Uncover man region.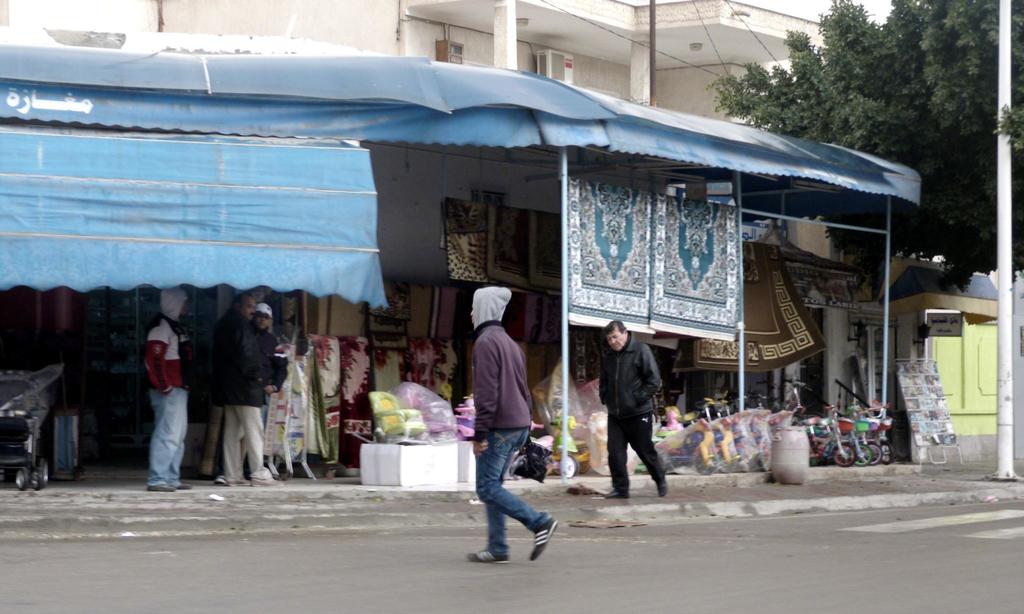
Uncovered: (141,284,195,494).
